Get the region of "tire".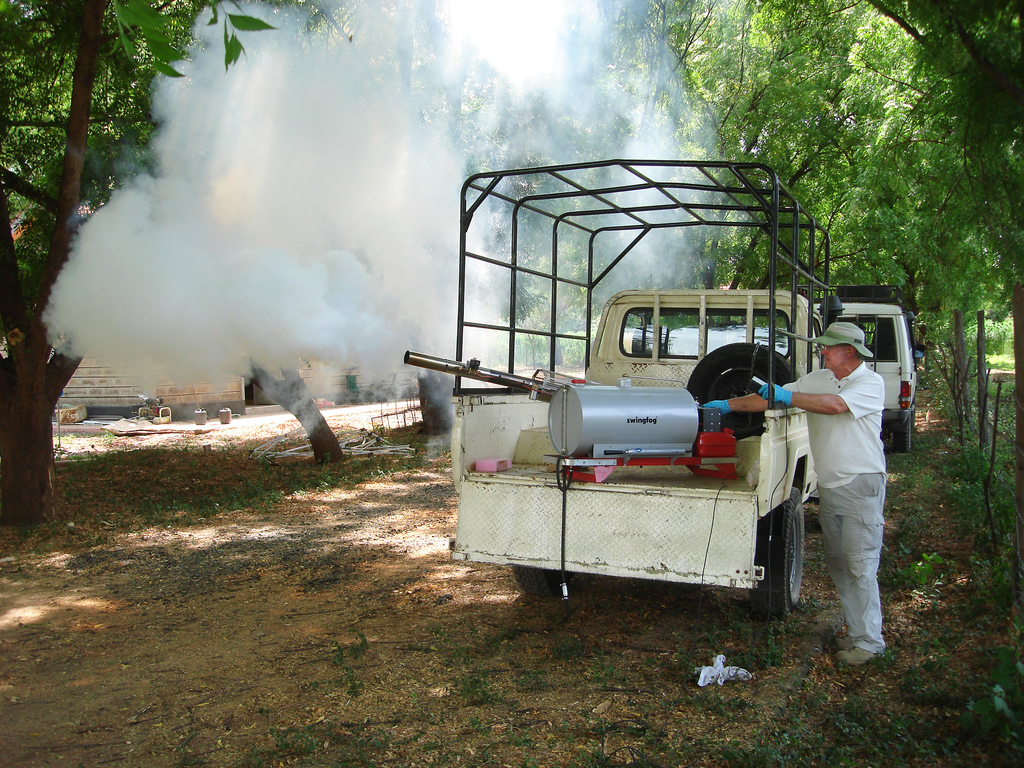
894:415:911:452.
